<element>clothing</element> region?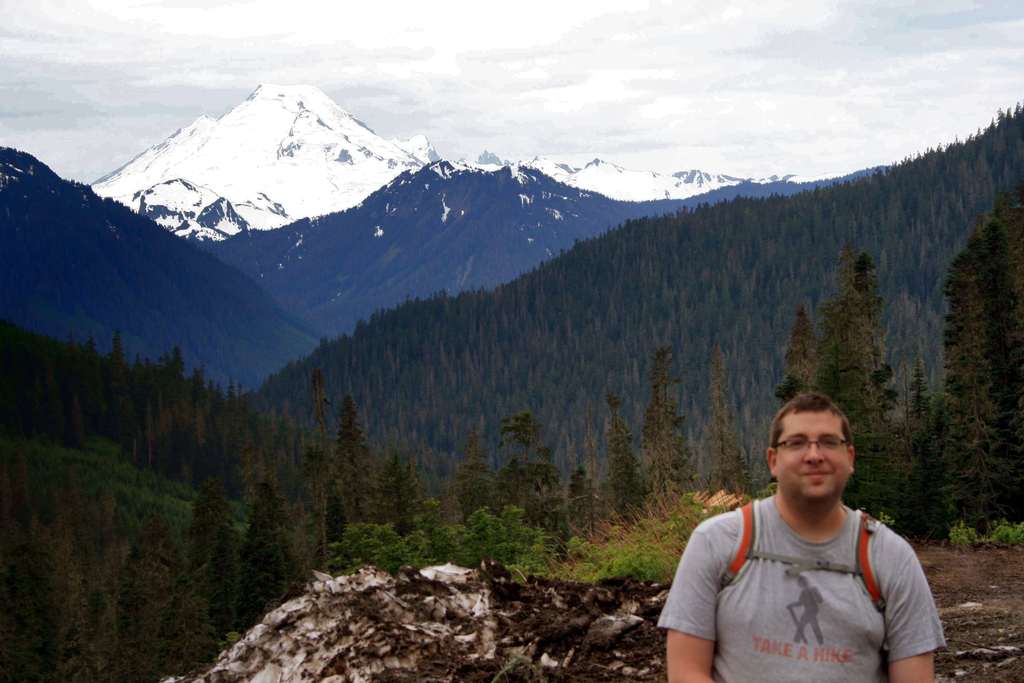
x1=650 y1=473 x2=954 y2=682
